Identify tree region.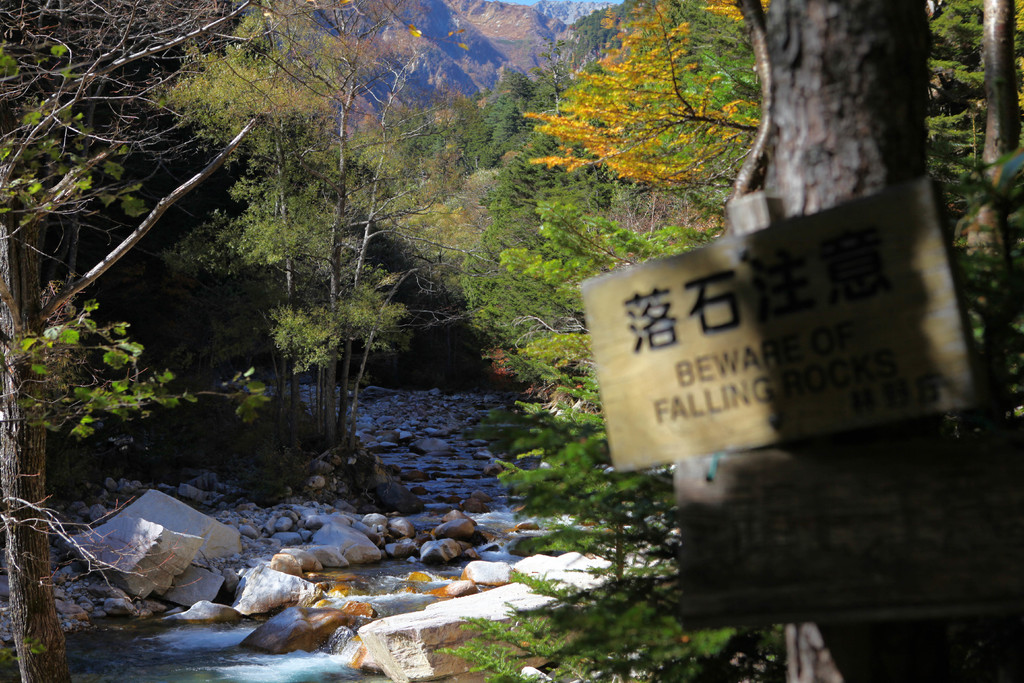
Region: [left=0, top=8, right=455, bottom=677].
